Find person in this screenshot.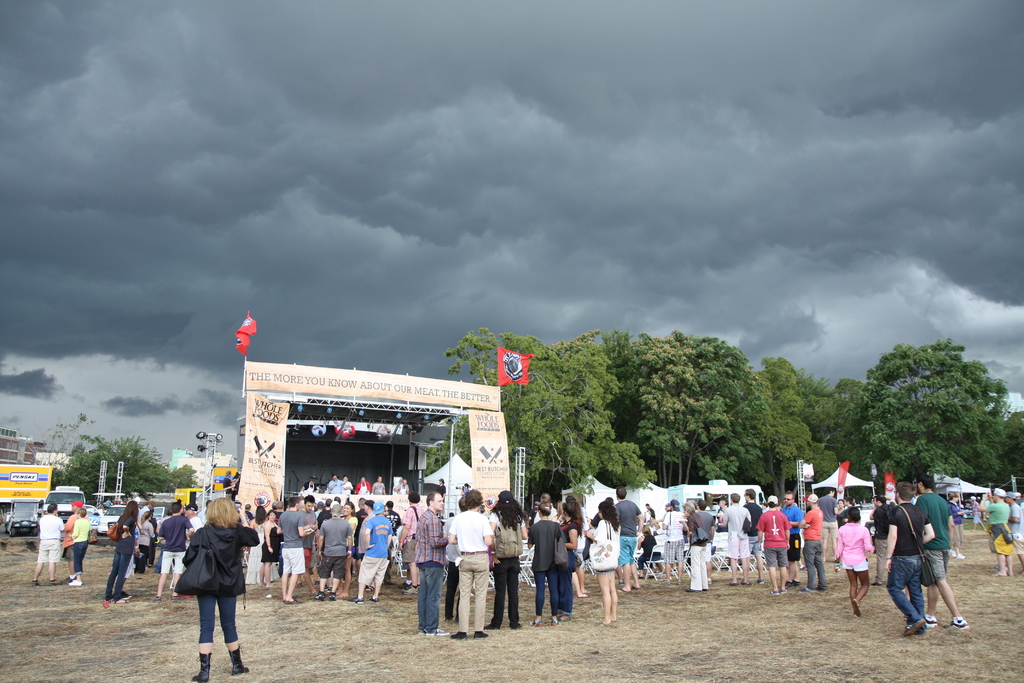
The bounding box for person is <box>832,508,879,617</box>.
